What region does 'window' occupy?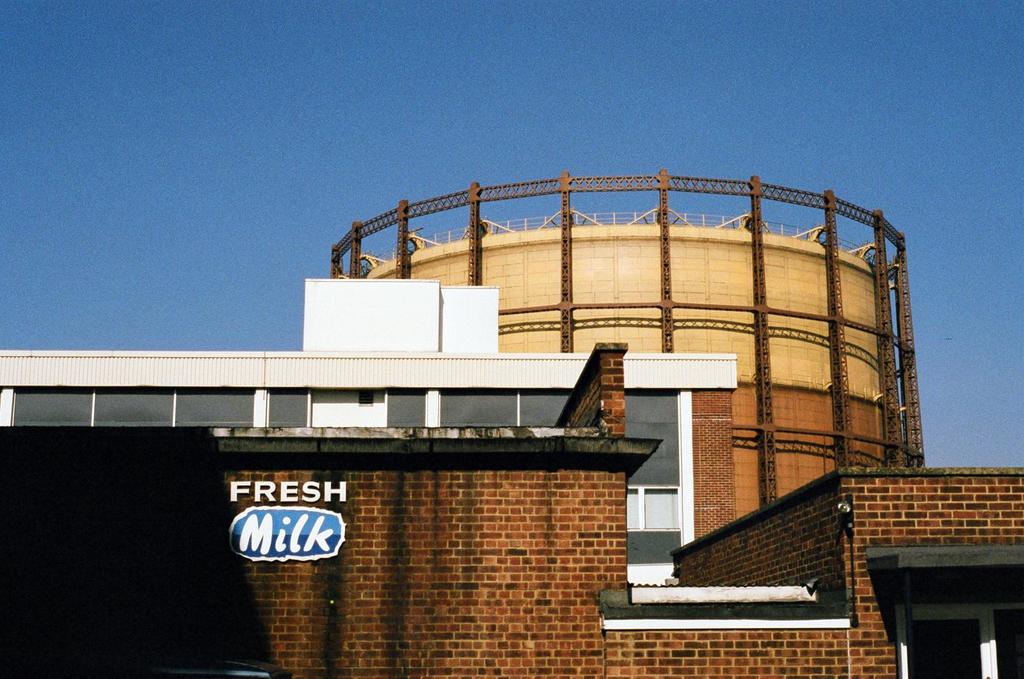
x1=623 y1=386 x2=684 y2=491.
